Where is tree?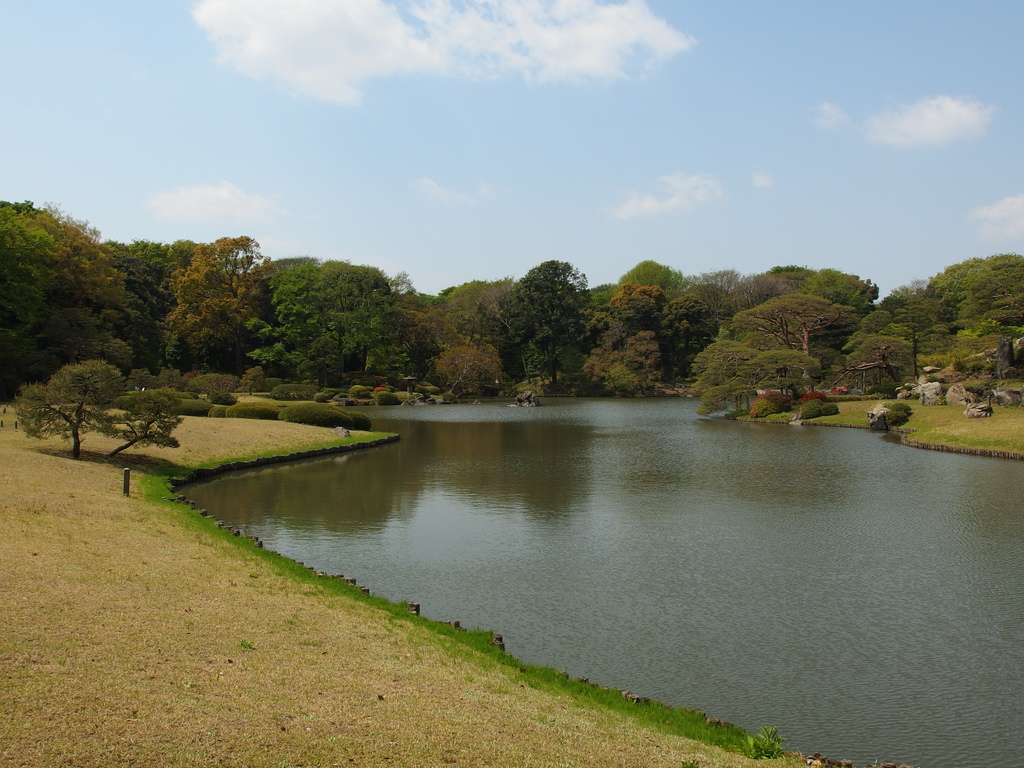
Rect(108, 236, 178, 372).
